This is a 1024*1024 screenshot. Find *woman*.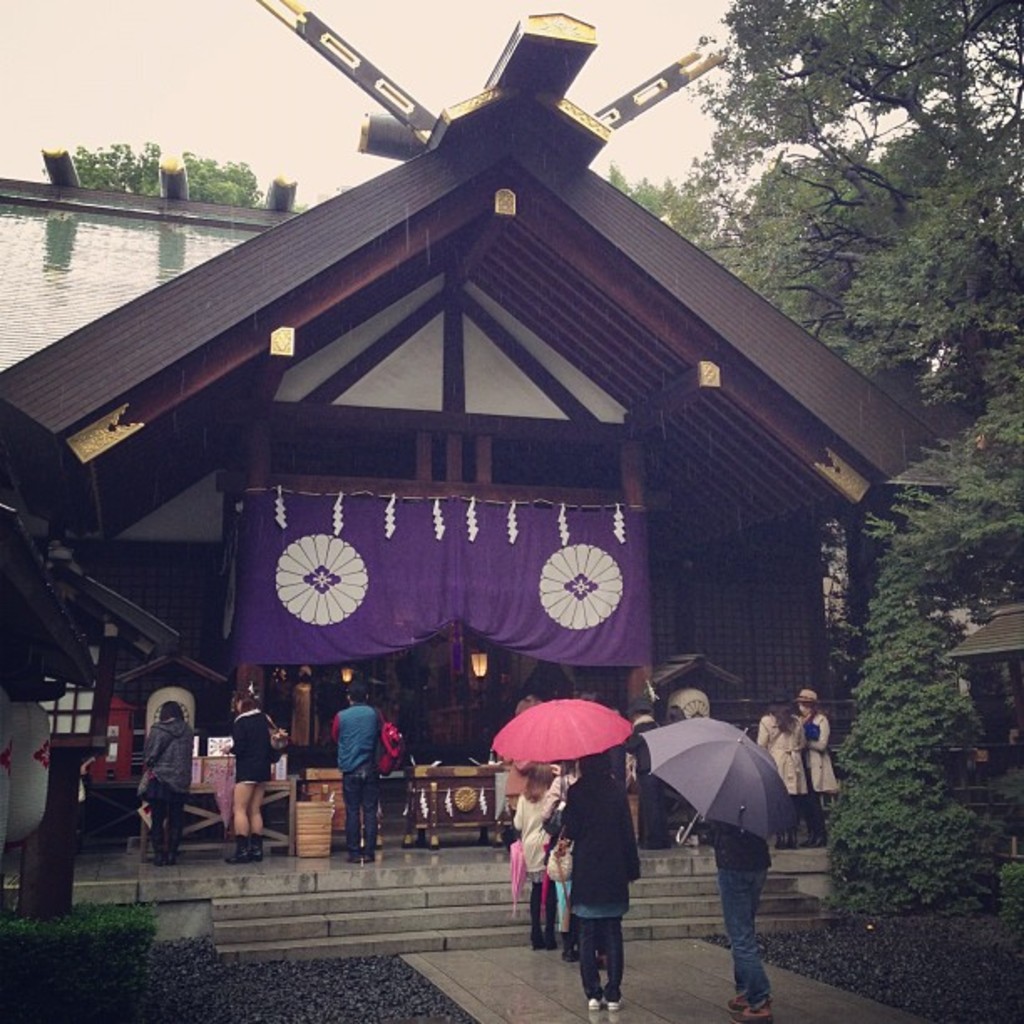
Bounding box: 214, 684, 289, 868.
